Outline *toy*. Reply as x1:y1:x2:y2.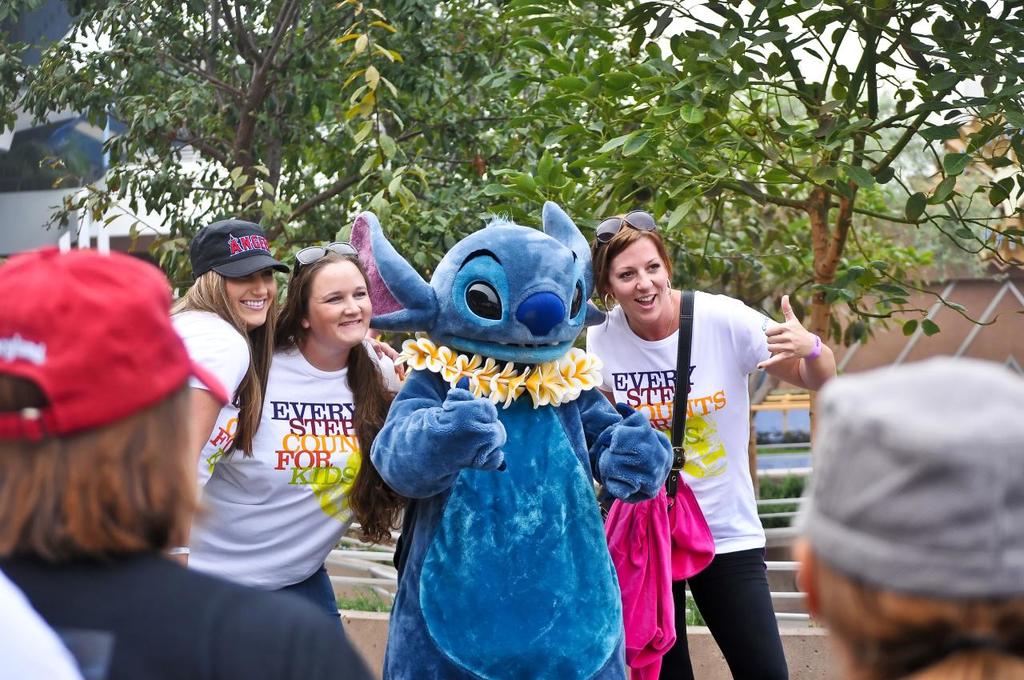
346:202:674:679.
